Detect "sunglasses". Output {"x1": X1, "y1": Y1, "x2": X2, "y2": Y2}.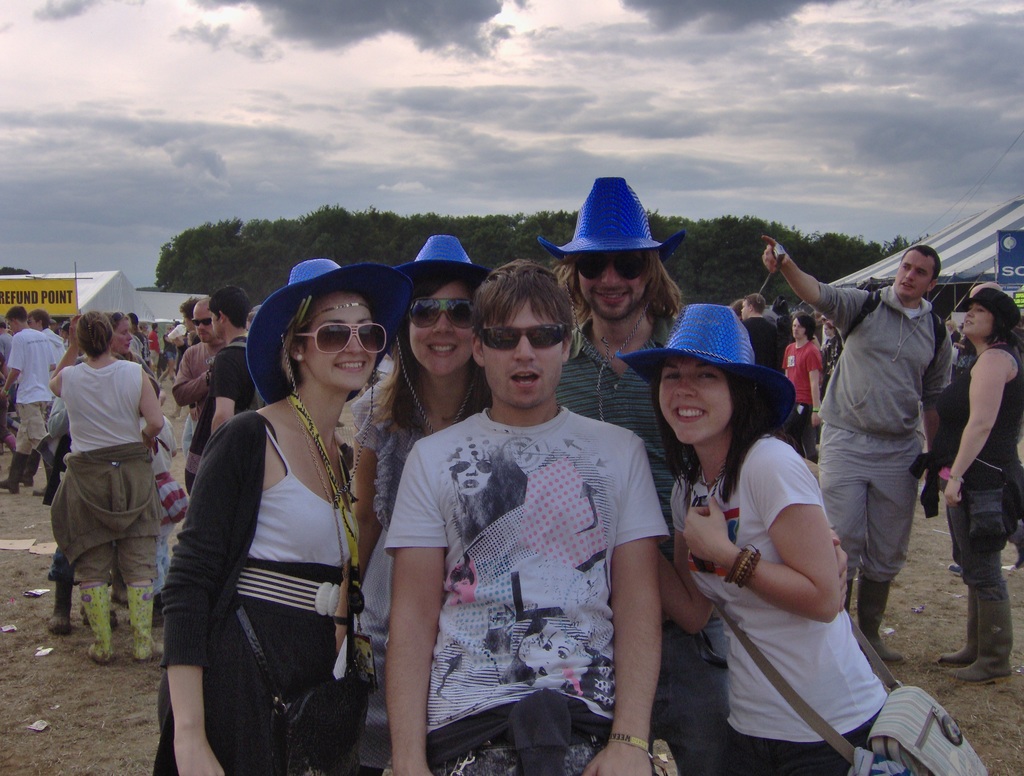
{"x1": 194, "y1": 317, "x2": 211, "y2": 326}.
